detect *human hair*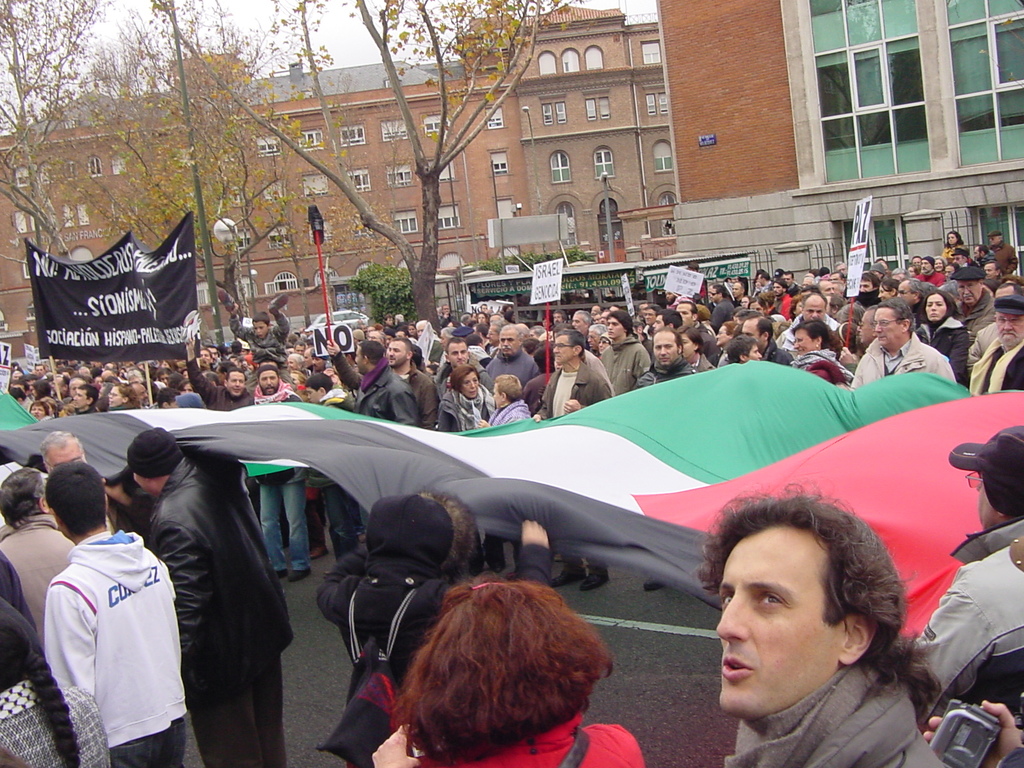
<region>55, 401, 75, 416</region>
